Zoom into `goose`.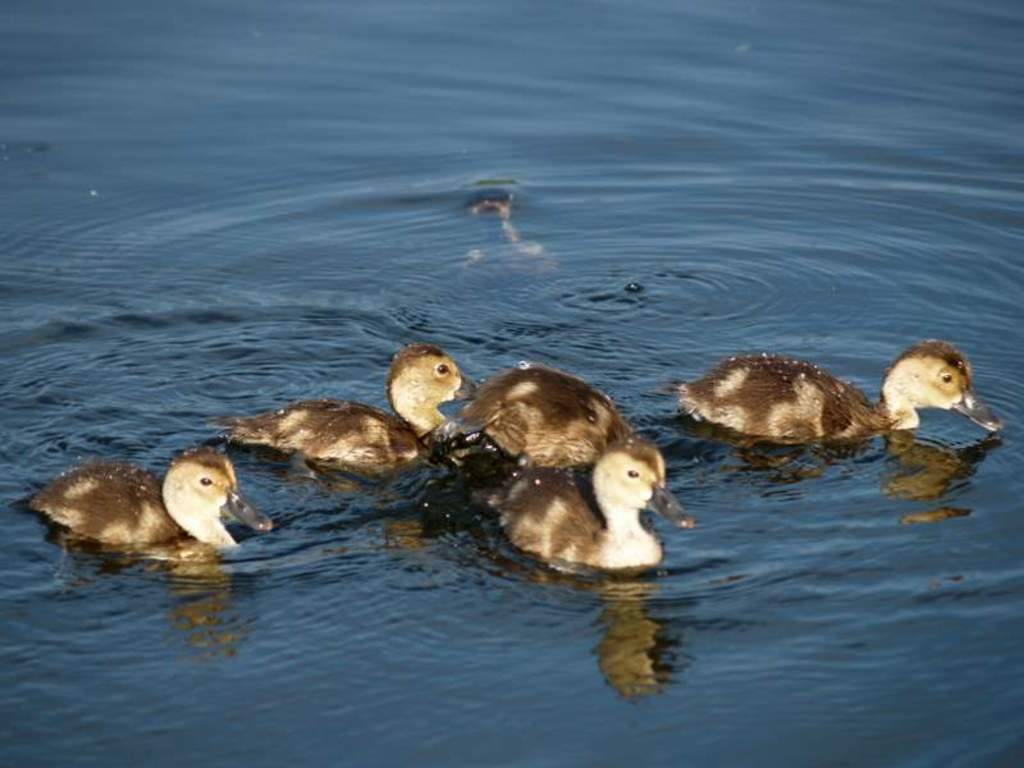
Zoom target: {"left": 13, "top": 443, "right": 282, "bottom": 577}.
